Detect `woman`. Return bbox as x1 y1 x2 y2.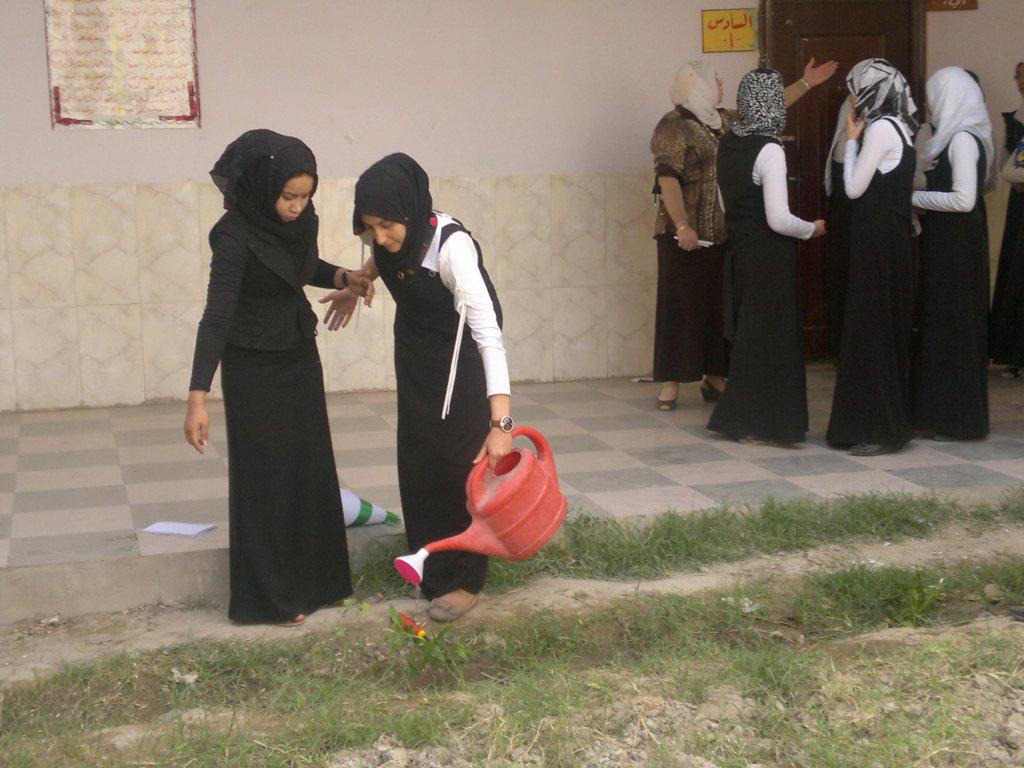
186 128 373 628.
